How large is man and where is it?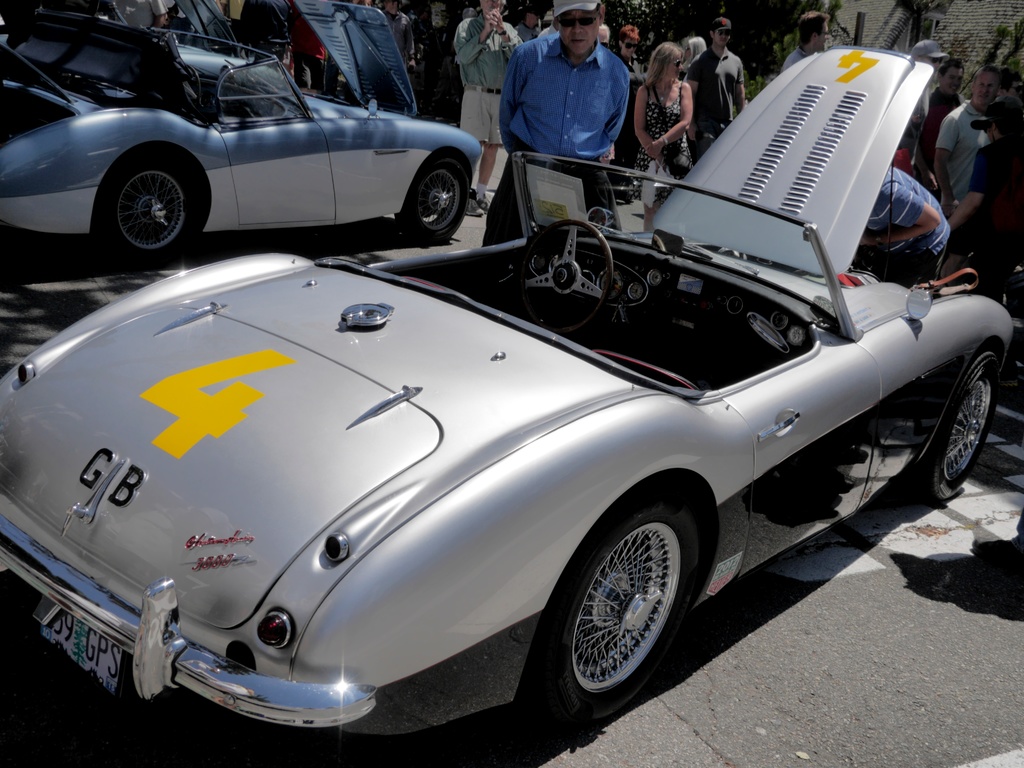
Bounding box: x1=108 y1=0 x2=176 y2=31.
